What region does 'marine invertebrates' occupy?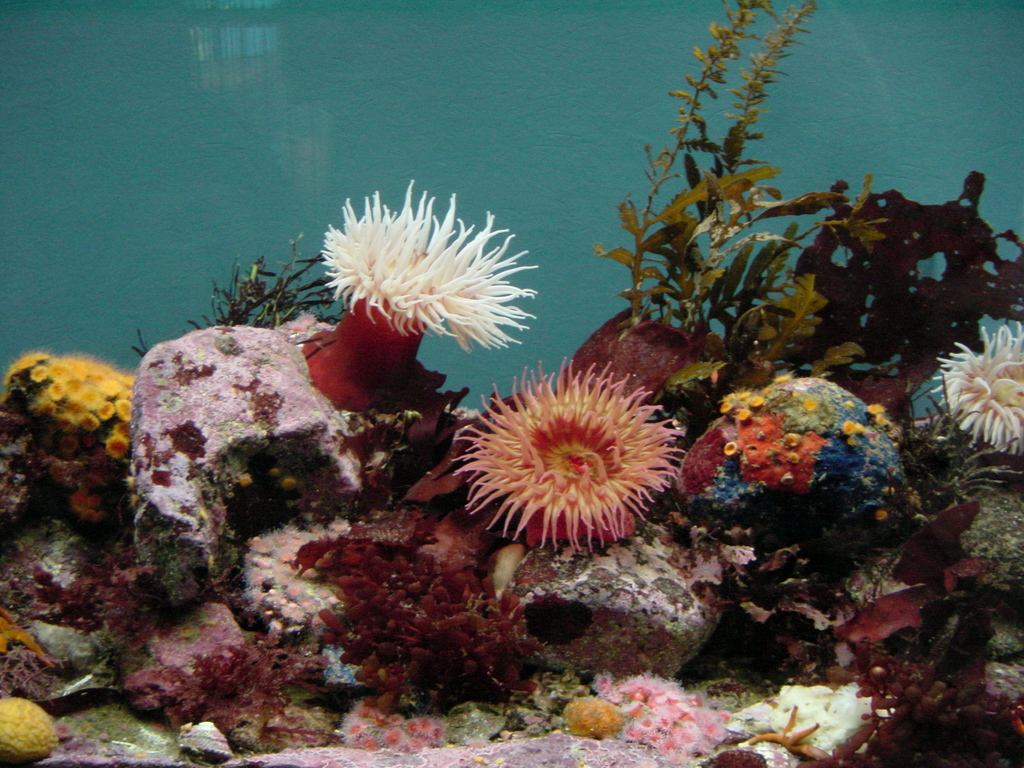
{"x1": 300, "y1": 177, "x2": 541, "y2": 420}.
